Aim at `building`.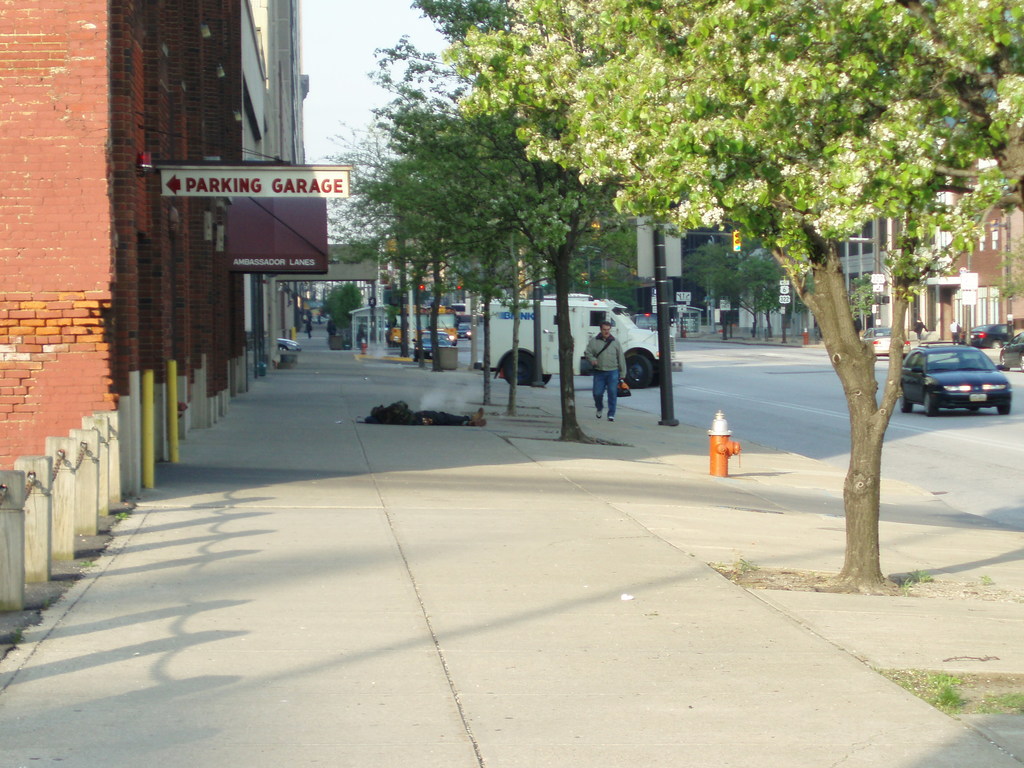
Aimed at [x1=243, y1=0, x2=308, y2=359].
